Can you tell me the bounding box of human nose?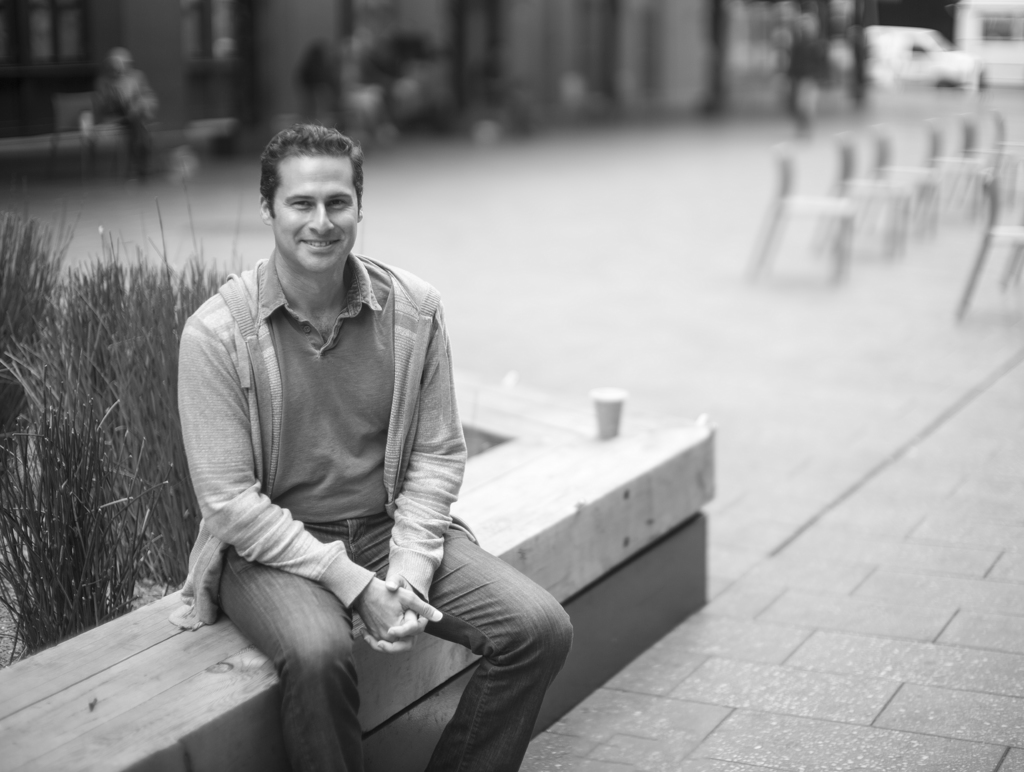
x1=307 y1=201 x2=333 y2=234.
